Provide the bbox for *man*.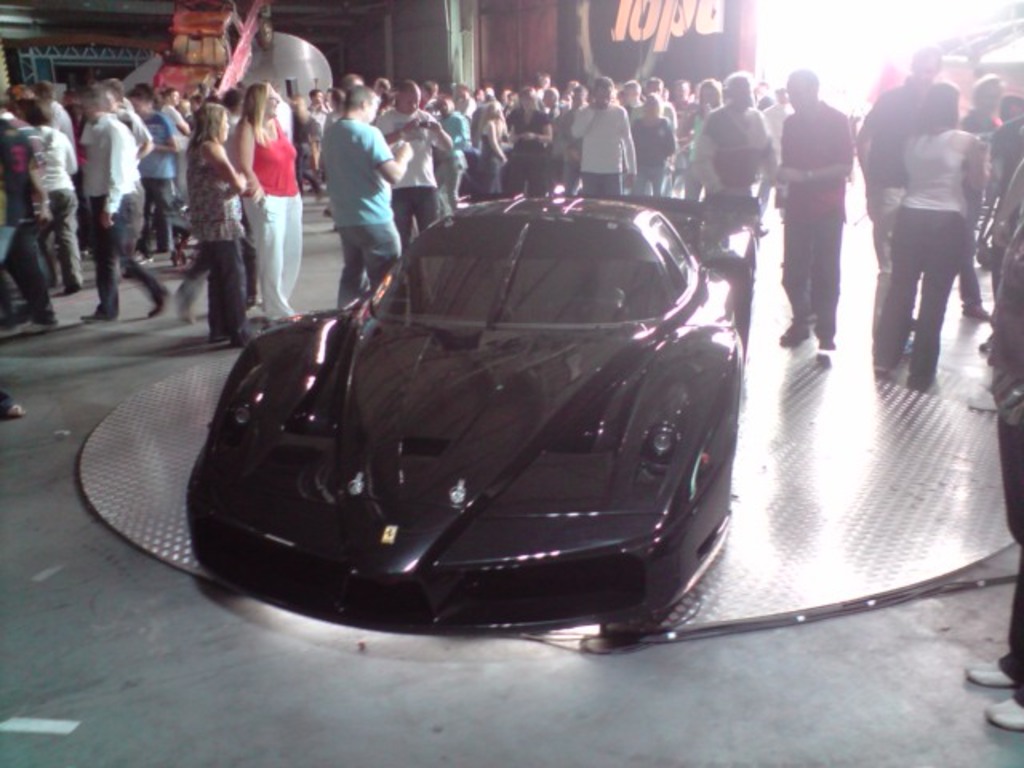
778,69,850,352.
